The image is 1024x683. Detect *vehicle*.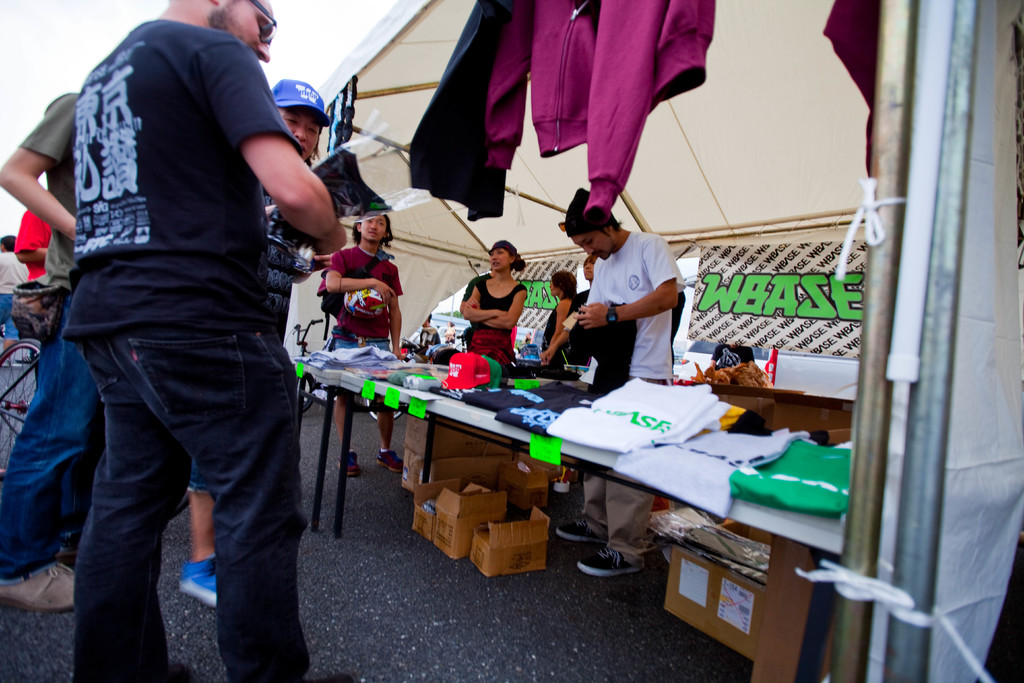
Detection: x1=357 y1=394 x2=412 y2=423.
